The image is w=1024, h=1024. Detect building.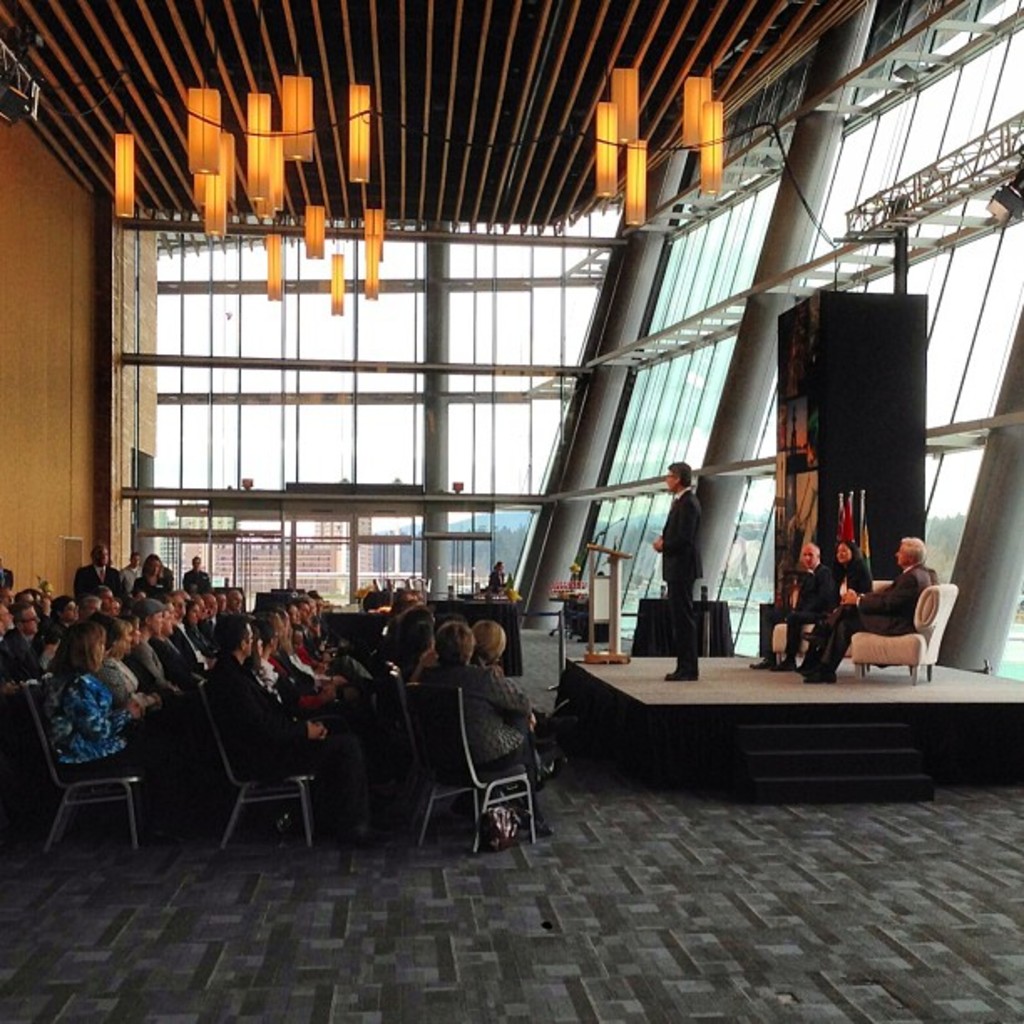
Detection: rect(2, 0, 1022, 1022).
